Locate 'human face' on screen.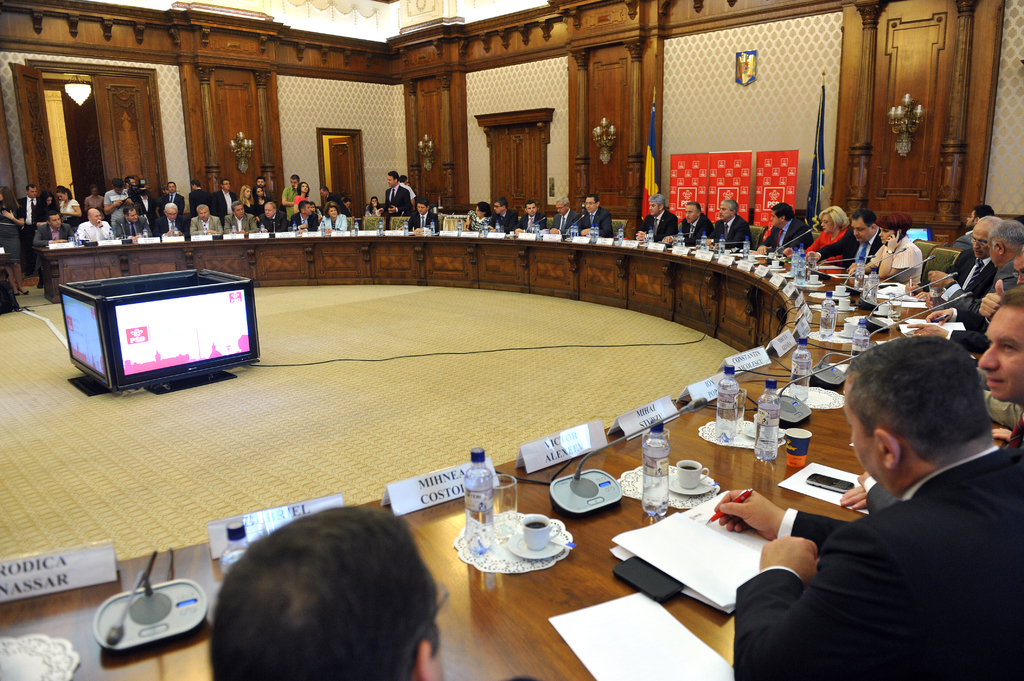
On screen at box(255, 179, 263, 188).
